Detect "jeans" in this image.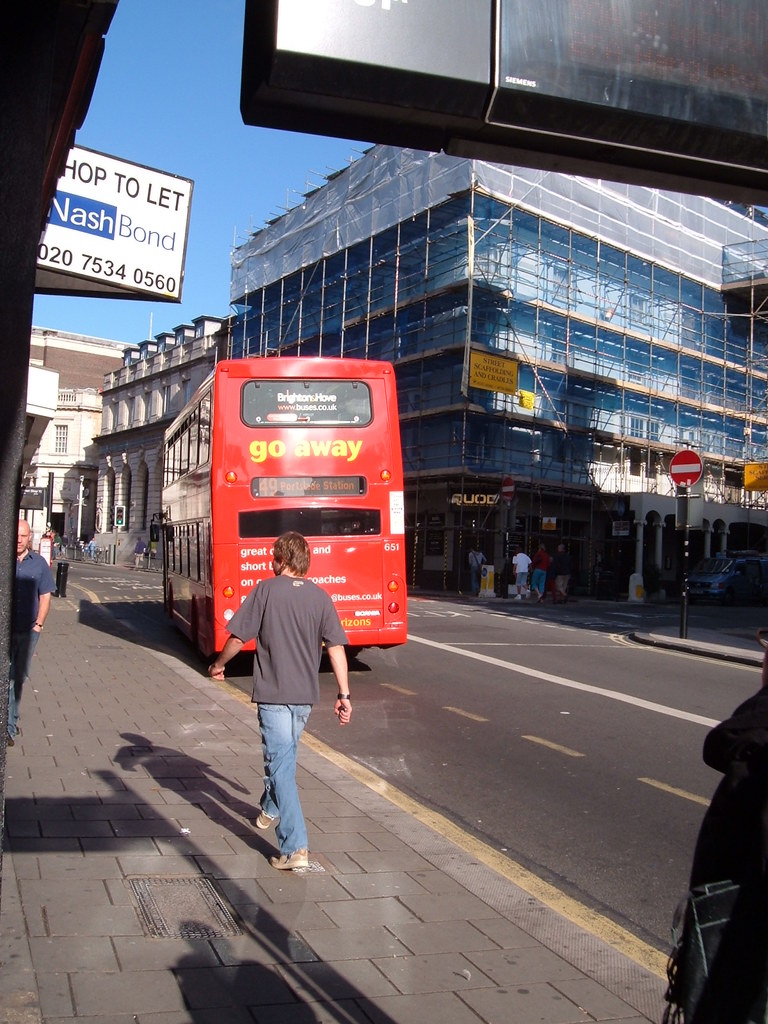
Detection: crop(534, 570, 549, 600).
